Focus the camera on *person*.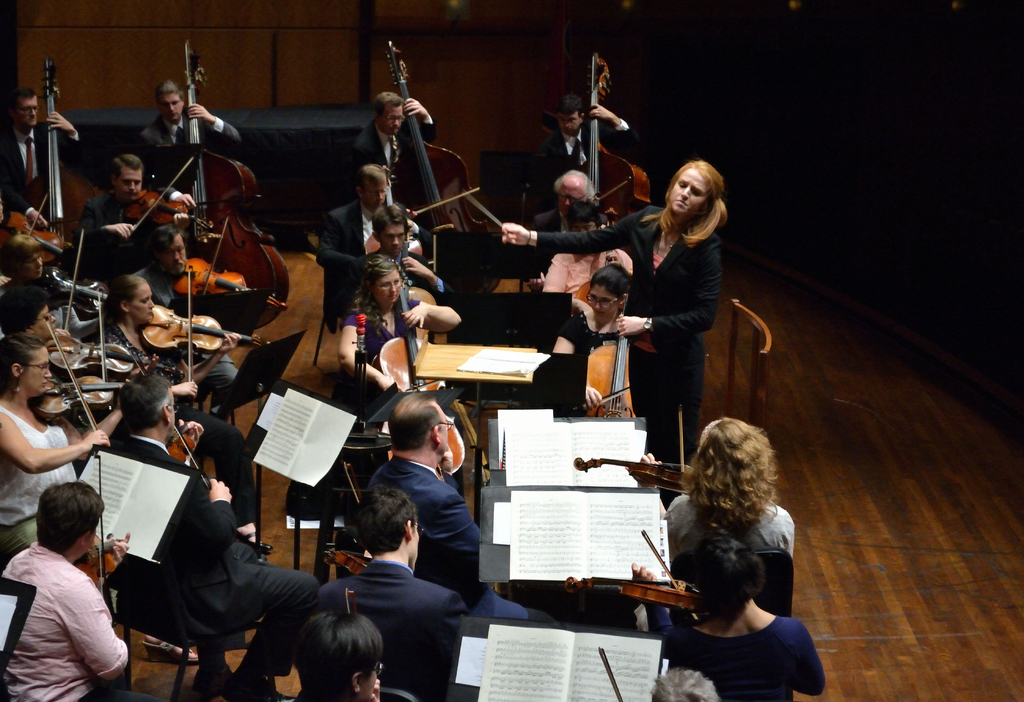
Focus region: [0,88,79,235].
